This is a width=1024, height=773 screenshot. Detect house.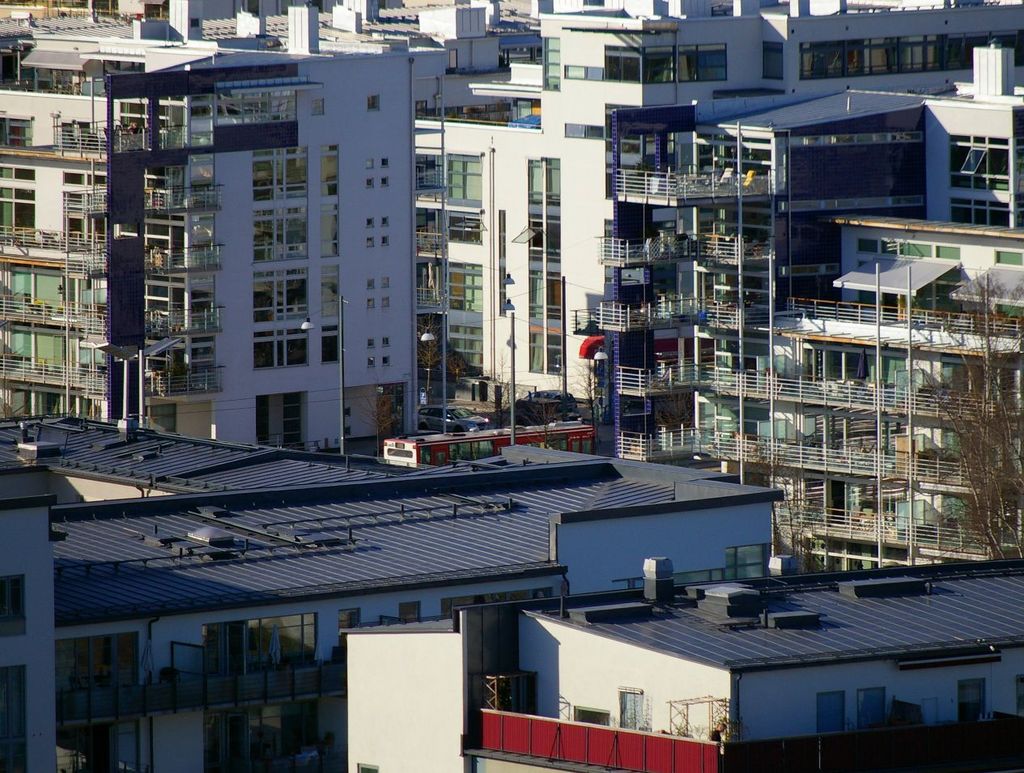
337/552/1023/772.
